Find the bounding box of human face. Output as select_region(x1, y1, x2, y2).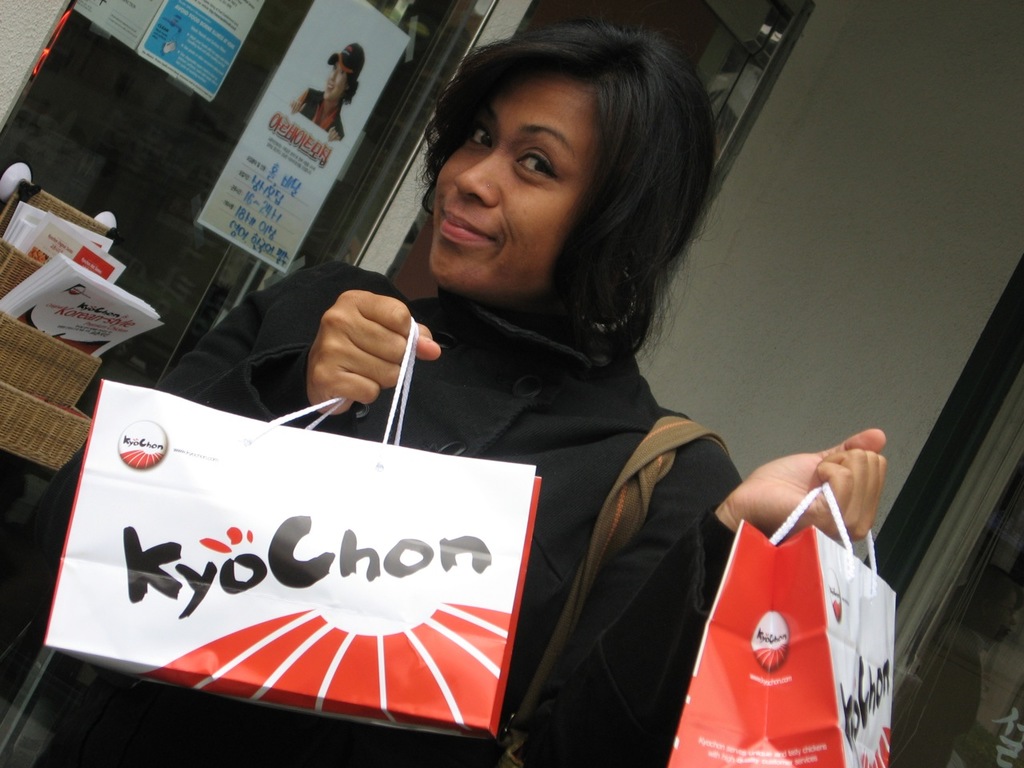
select_region(422, 71, 638, 300).
